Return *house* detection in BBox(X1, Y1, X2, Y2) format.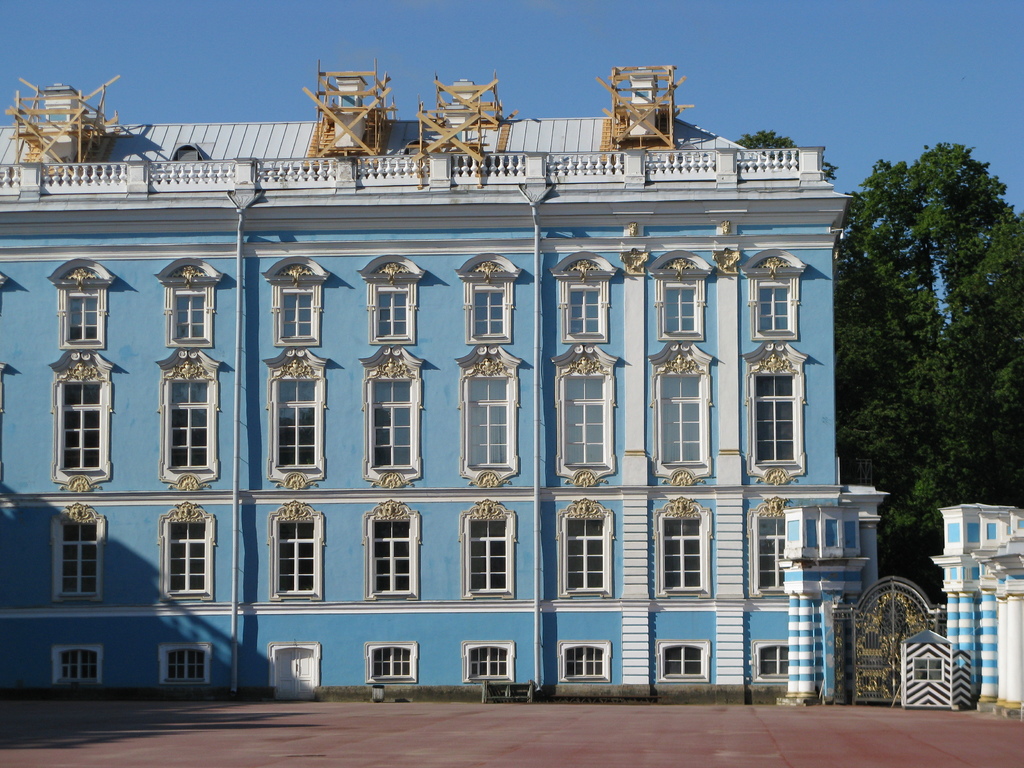
BBox(955, 499, 1021, 701).
